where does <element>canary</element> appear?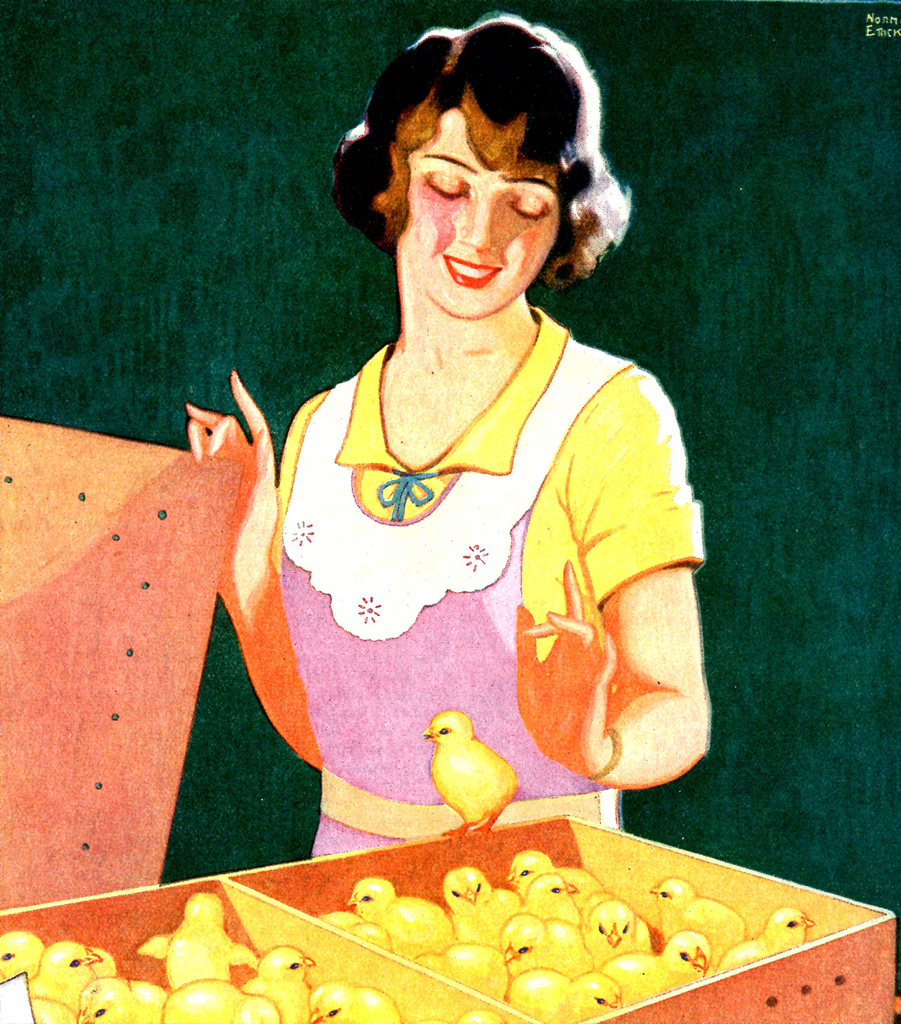
Appears at left=720, top=910, right=815, bottom=970.
